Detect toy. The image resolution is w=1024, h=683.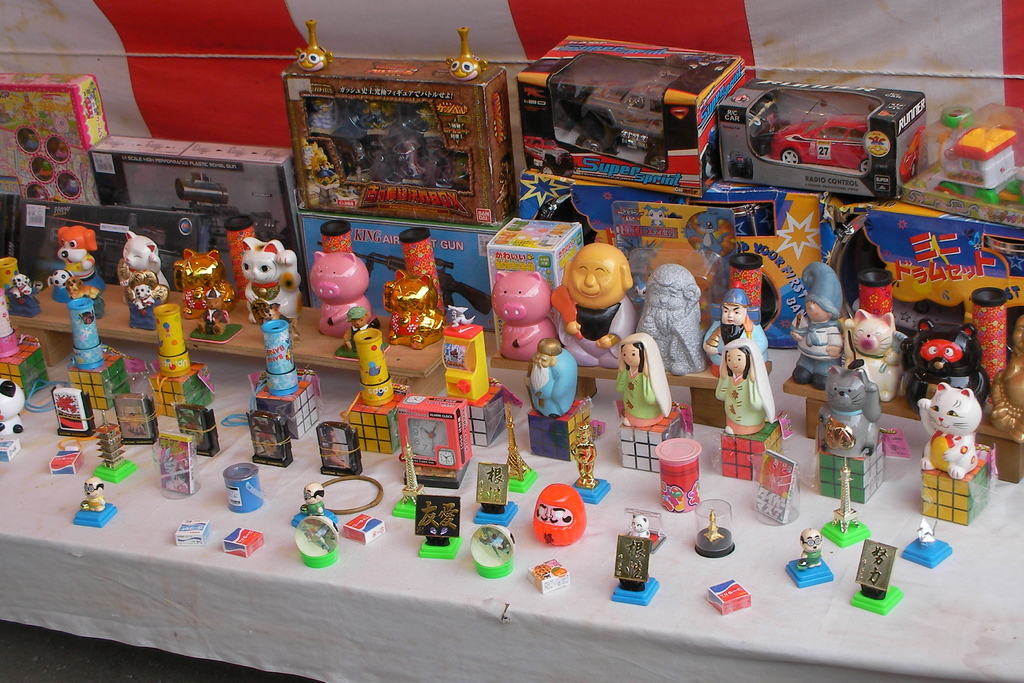
box=[45, 269, 72, 290].
